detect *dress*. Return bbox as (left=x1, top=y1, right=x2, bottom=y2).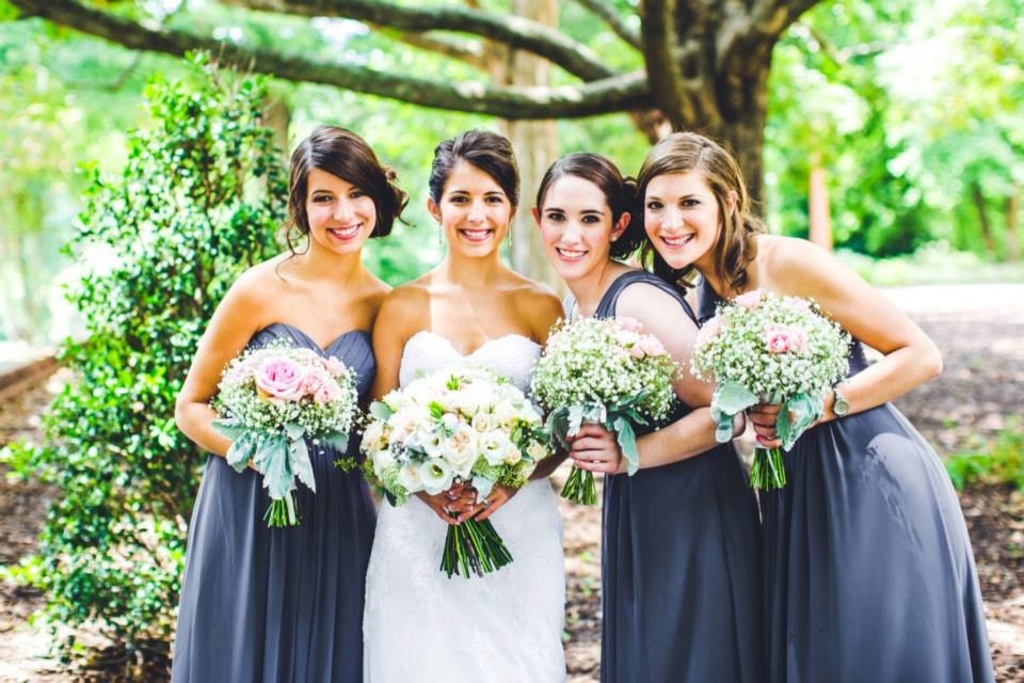
(left=358, top=327, right=571, bottom=682).
